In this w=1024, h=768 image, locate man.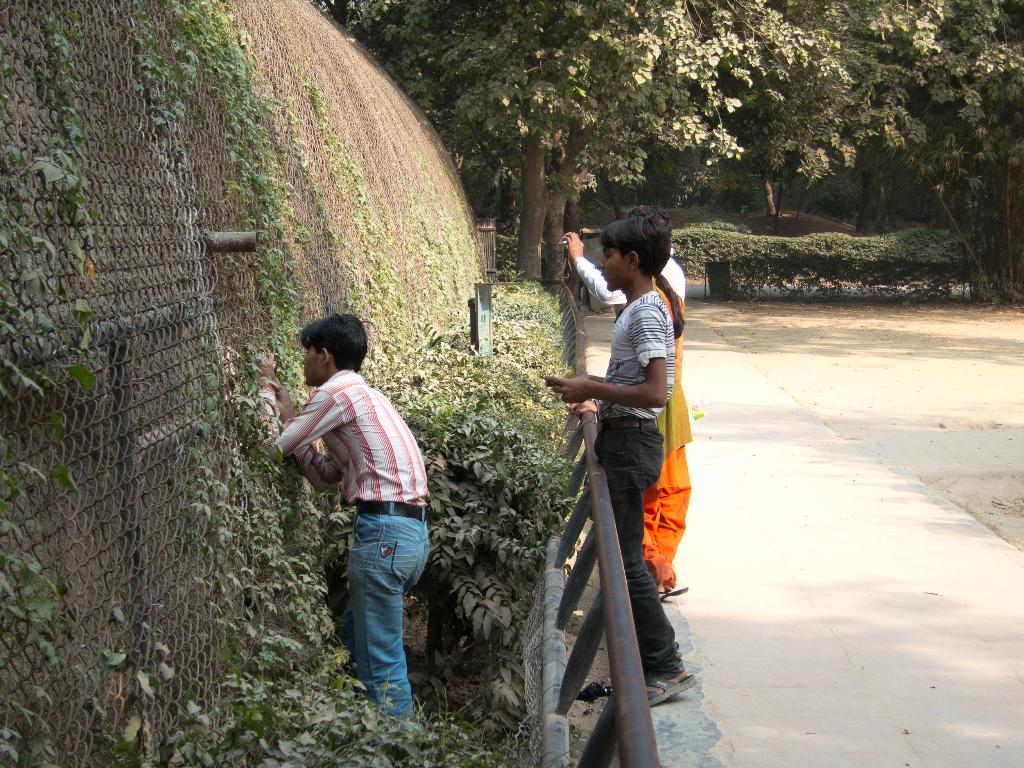
Bounding box: detection(559, 204, 687, 307).
